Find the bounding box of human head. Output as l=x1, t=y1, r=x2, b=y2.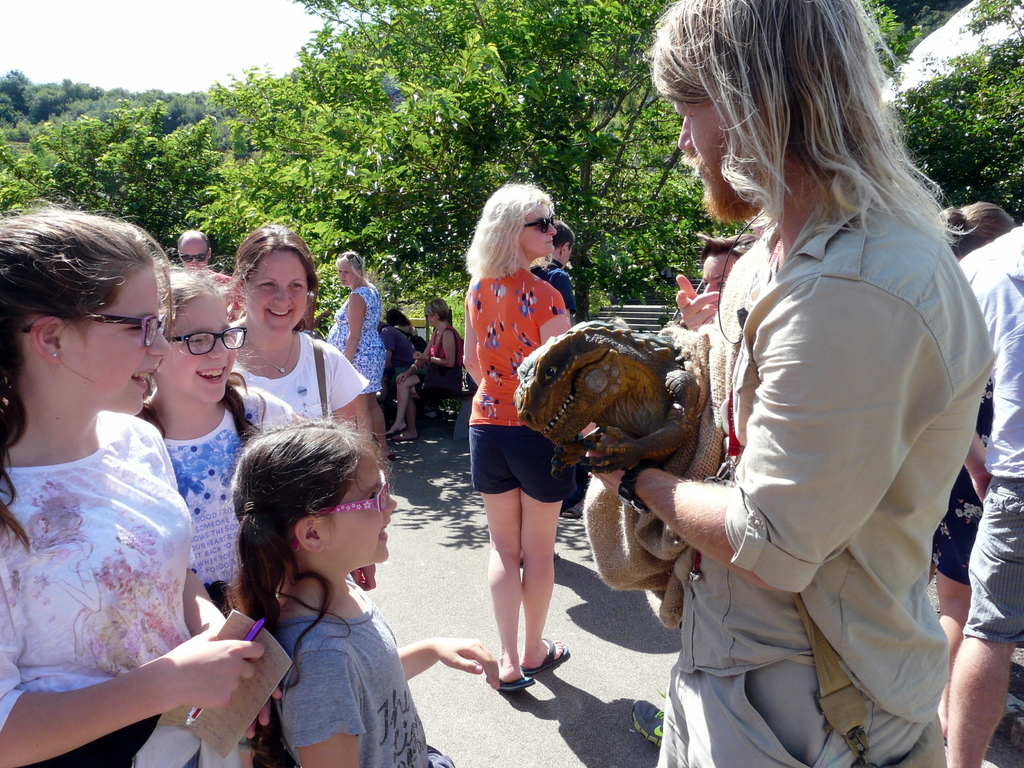
l=424, t=298, r=450, b=328.
